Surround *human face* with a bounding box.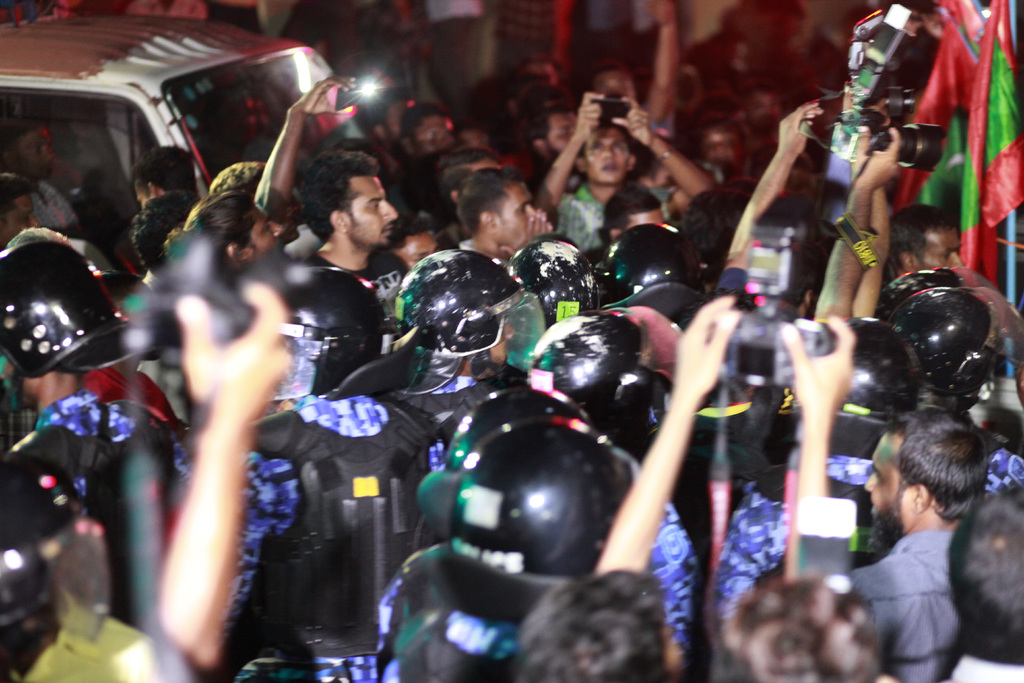
bbox=[345, 176, 397, 241].
